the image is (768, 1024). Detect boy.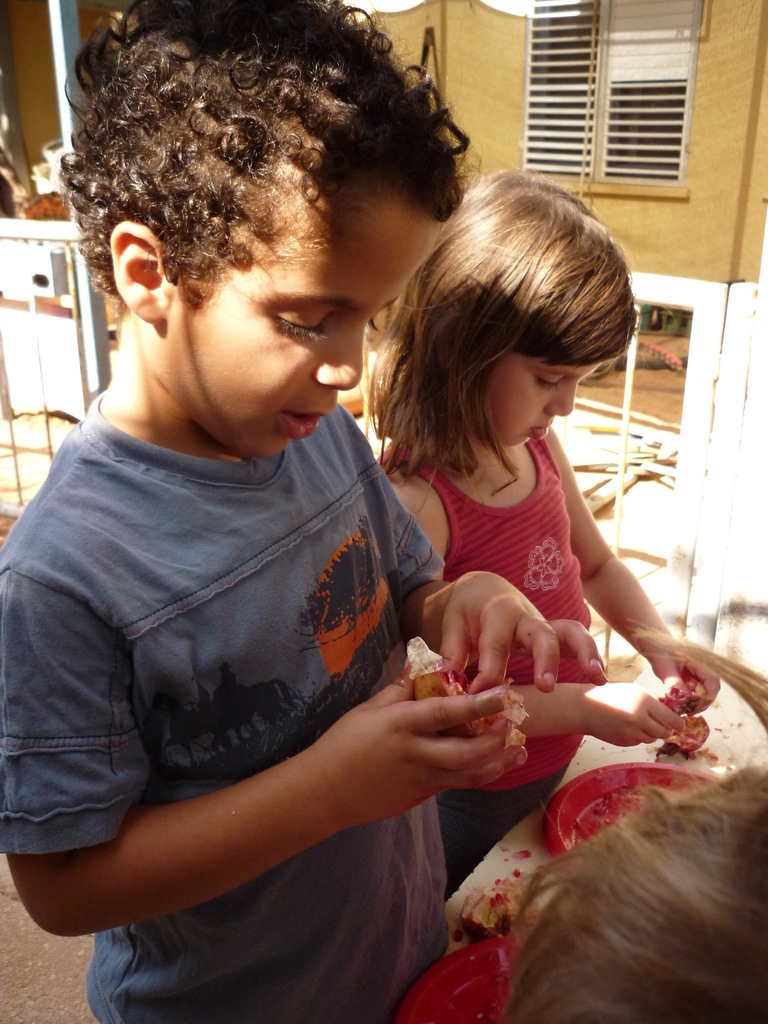
Detection: box(0, 0, 488, 995).
